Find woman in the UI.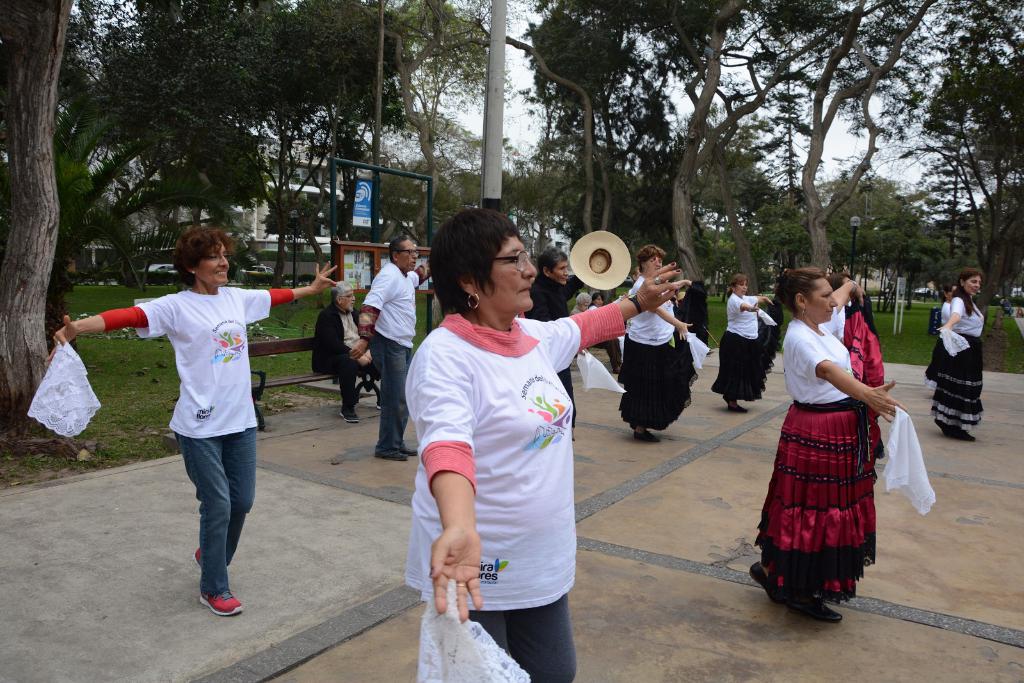
UI element at 399:216:676:682.
